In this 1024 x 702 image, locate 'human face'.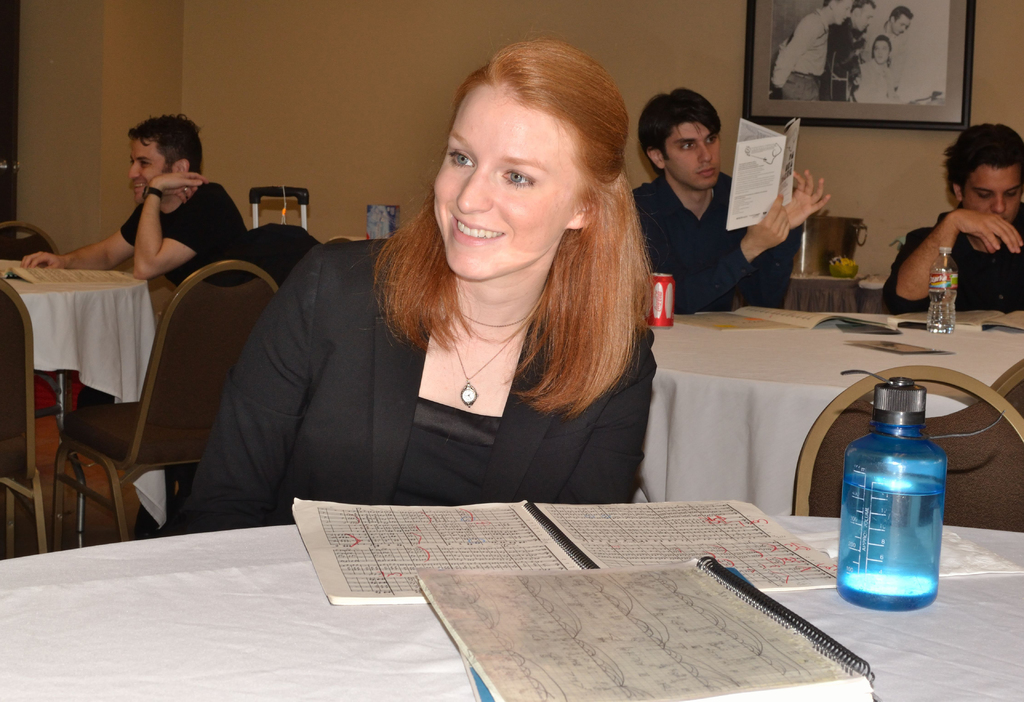
Bounding box: [963,162,1020,221].
